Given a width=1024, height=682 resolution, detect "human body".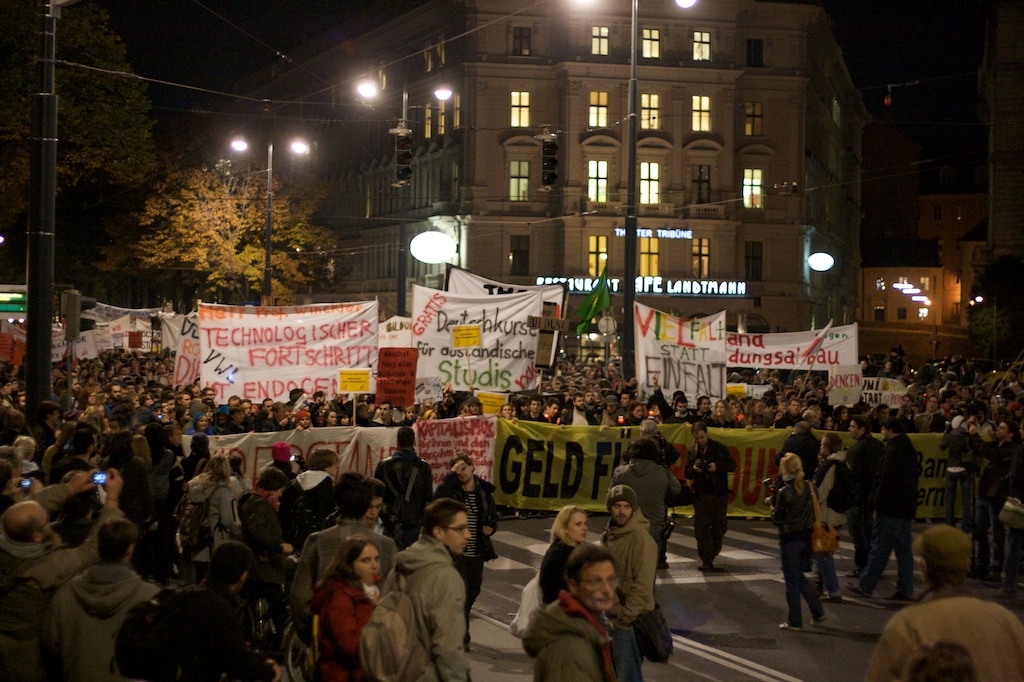
crop(541, 505, 586, 602).
